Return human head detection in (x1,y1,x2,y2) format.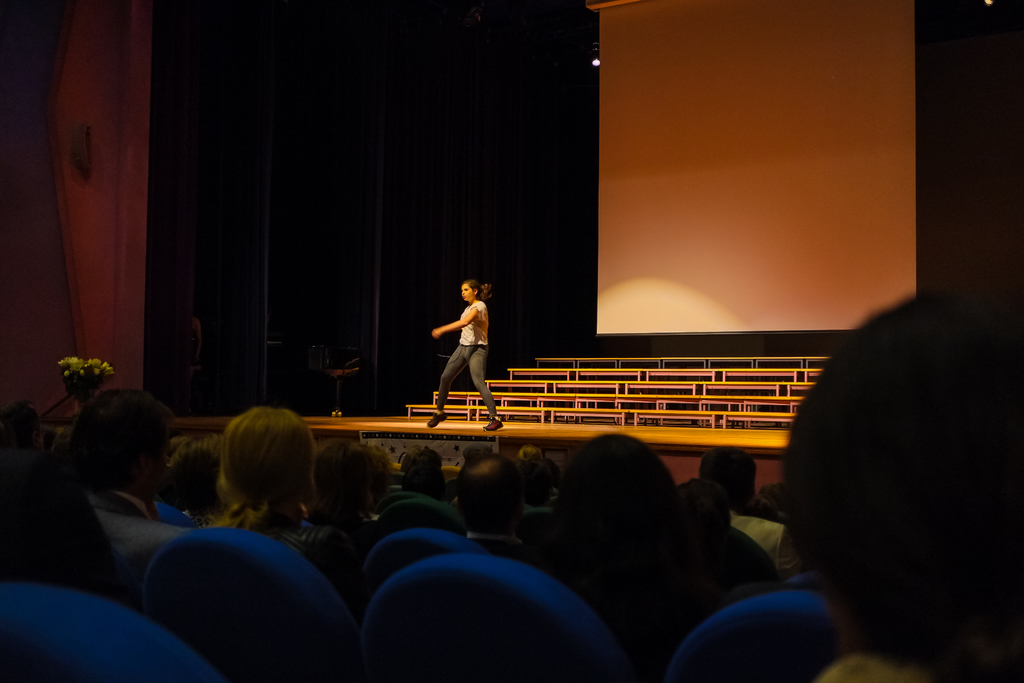
(404,452,445,491).
